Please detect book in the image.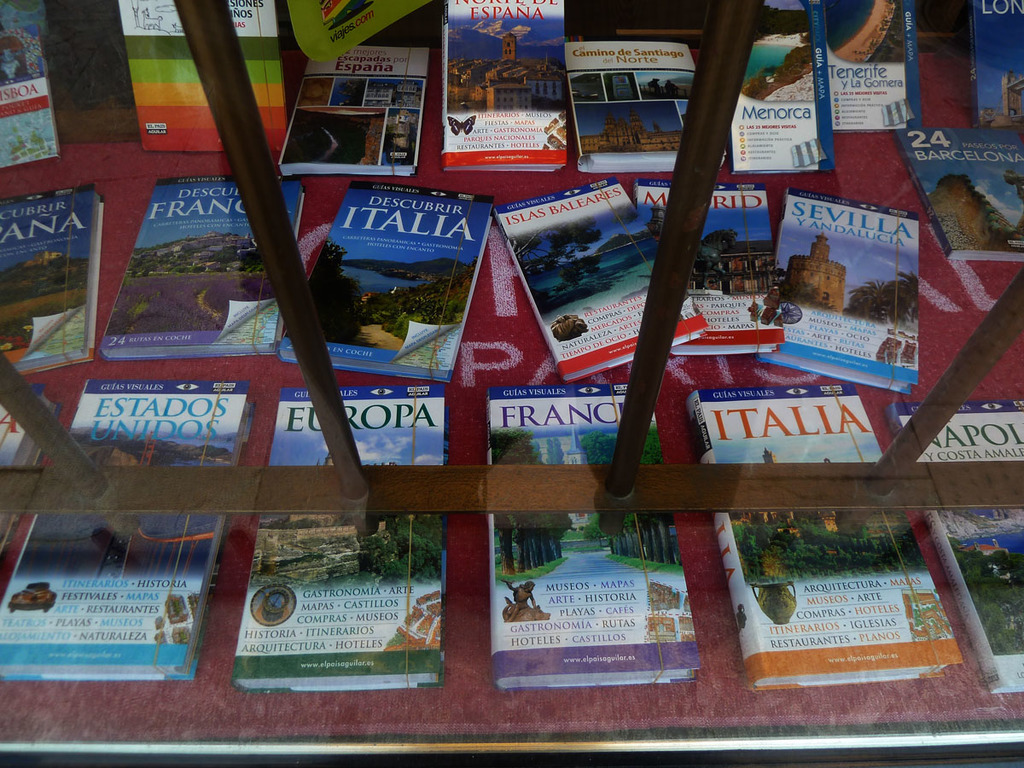
crop(887, 390, 1023, 703).
